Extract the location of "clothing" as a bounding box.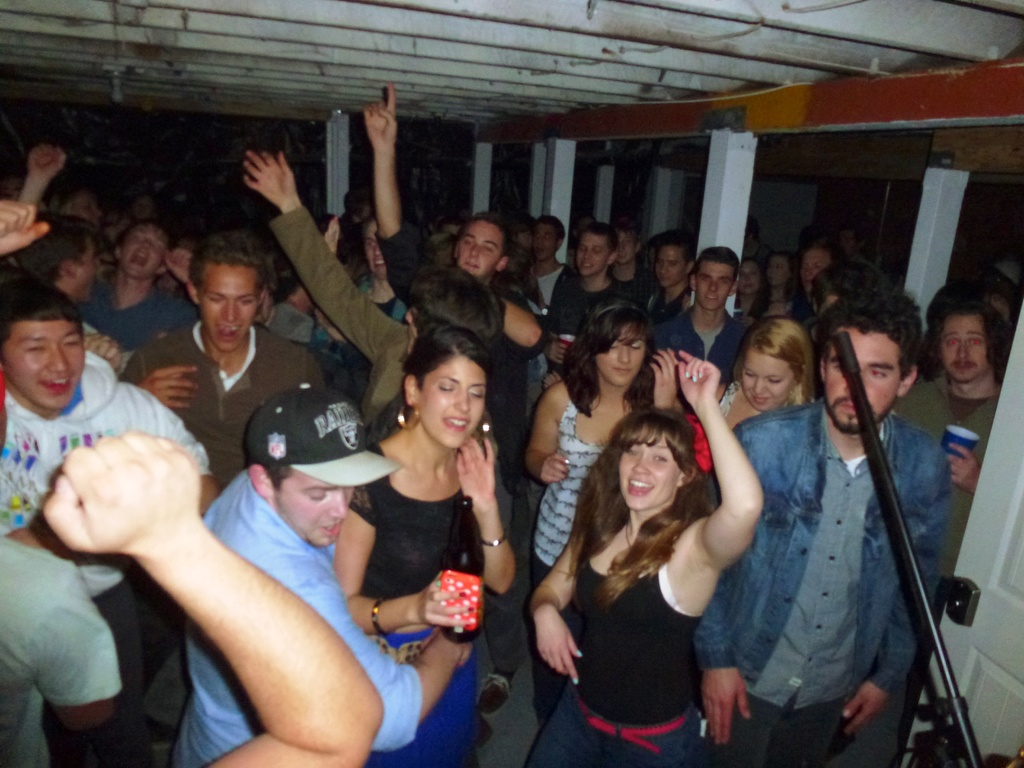
bbox=[166, 463, 418, 763].
